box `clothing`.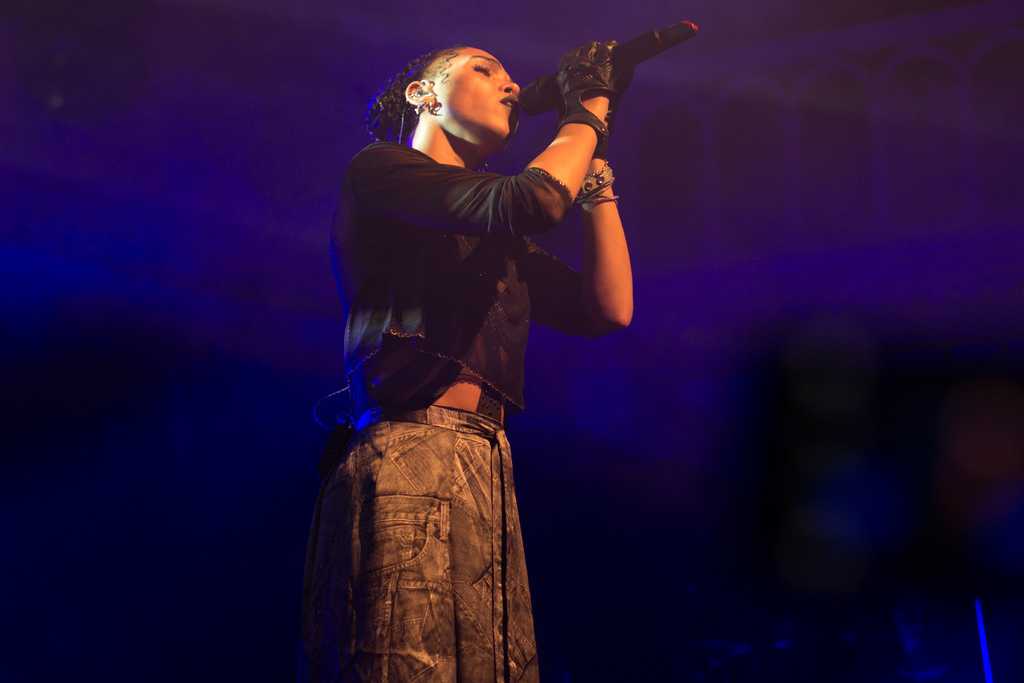
[289, 135, 612, 682].
